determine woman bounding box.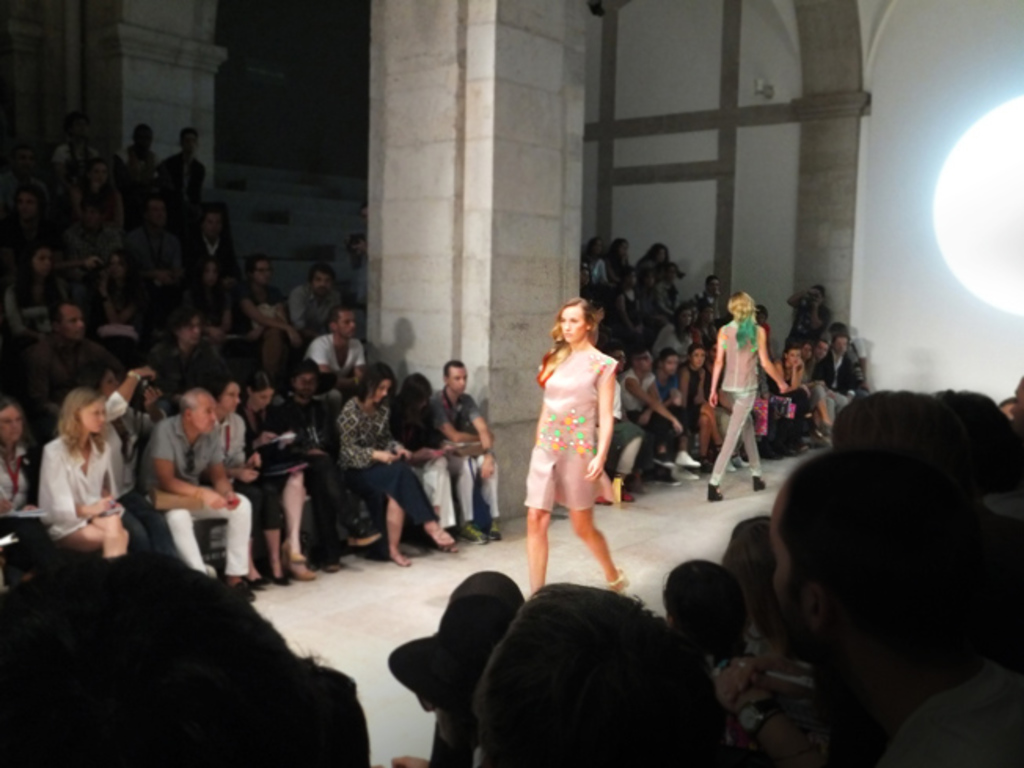
Determined: (left=338, top=363, right=448, bottom=558).
